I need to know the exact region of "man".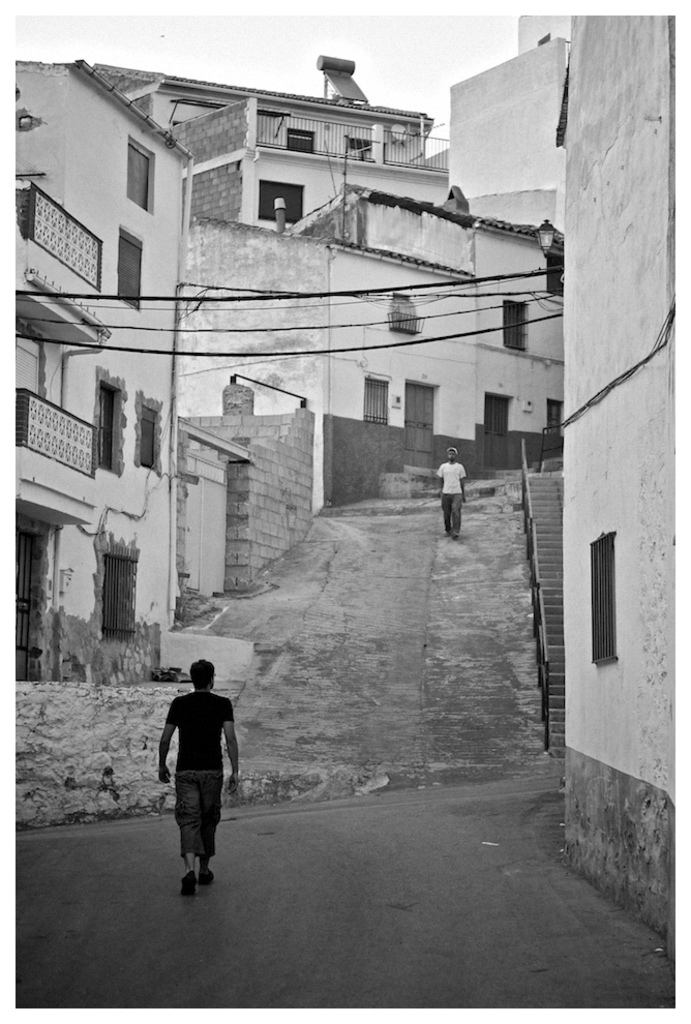
Region: (435,446,470,539).
